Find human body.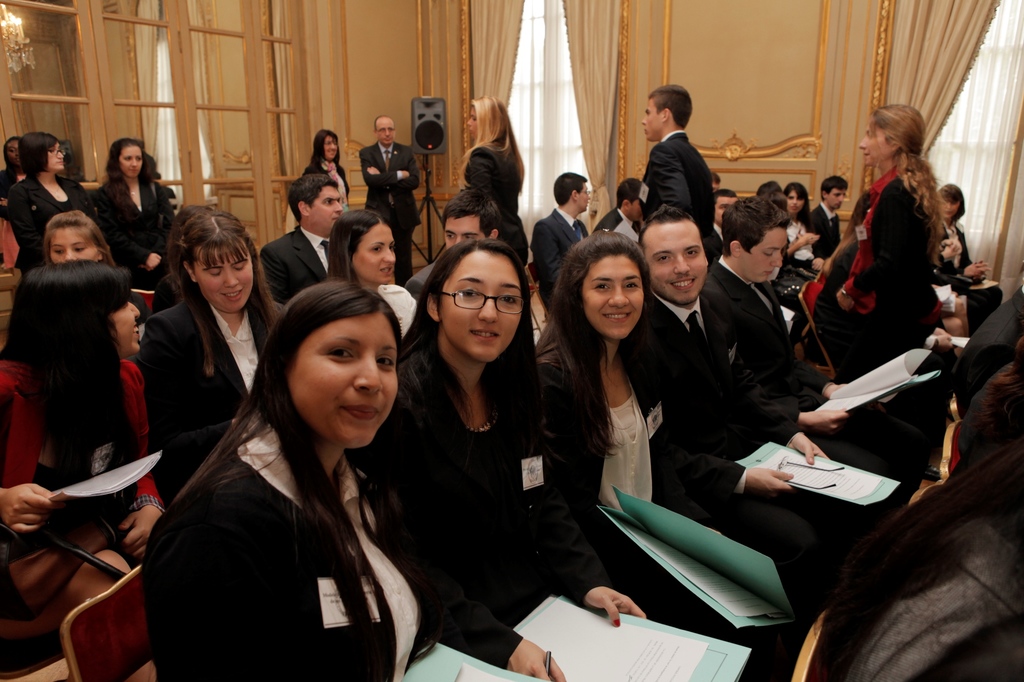
Rect(358, 115, 429, 281).
